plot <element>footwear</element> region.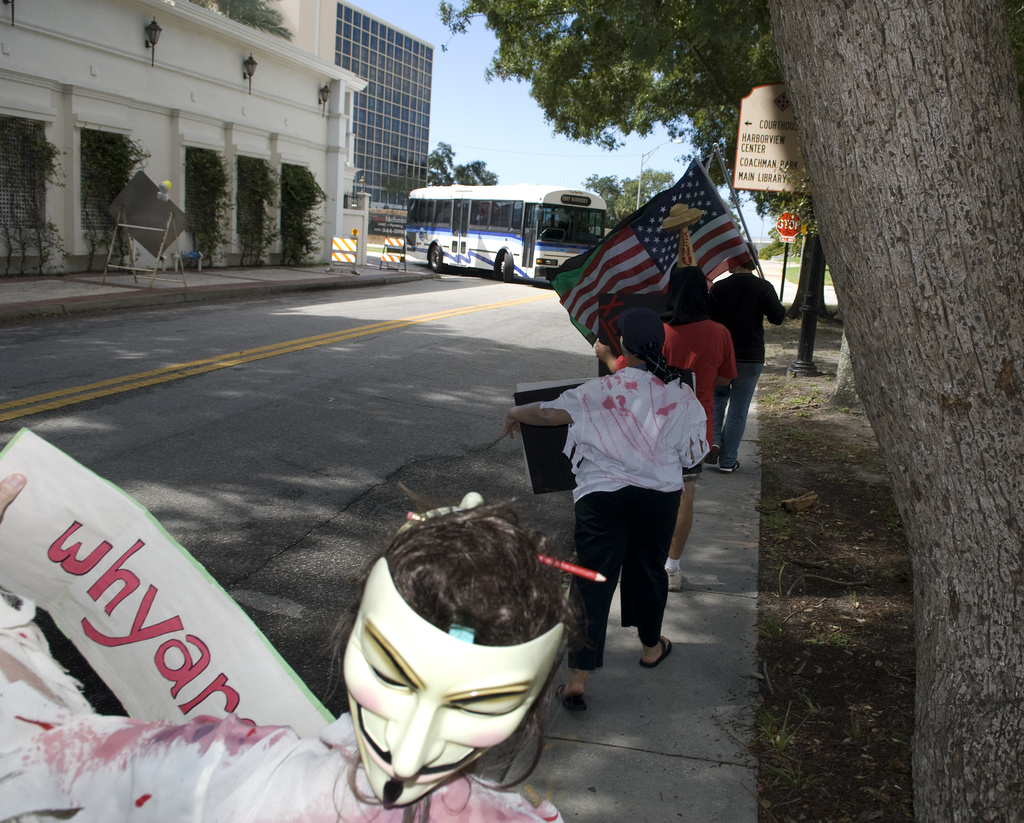
Plotted at bbox=[726, 464, 740, 476].
